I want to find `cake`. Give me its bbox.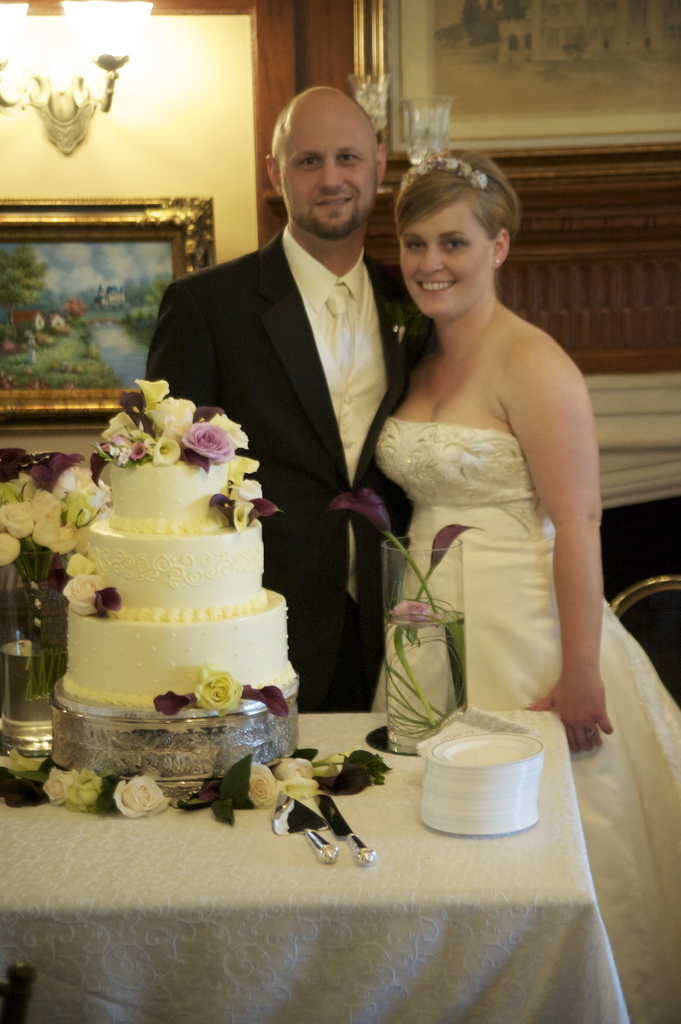
Rect(42, 365, 312, 718).
